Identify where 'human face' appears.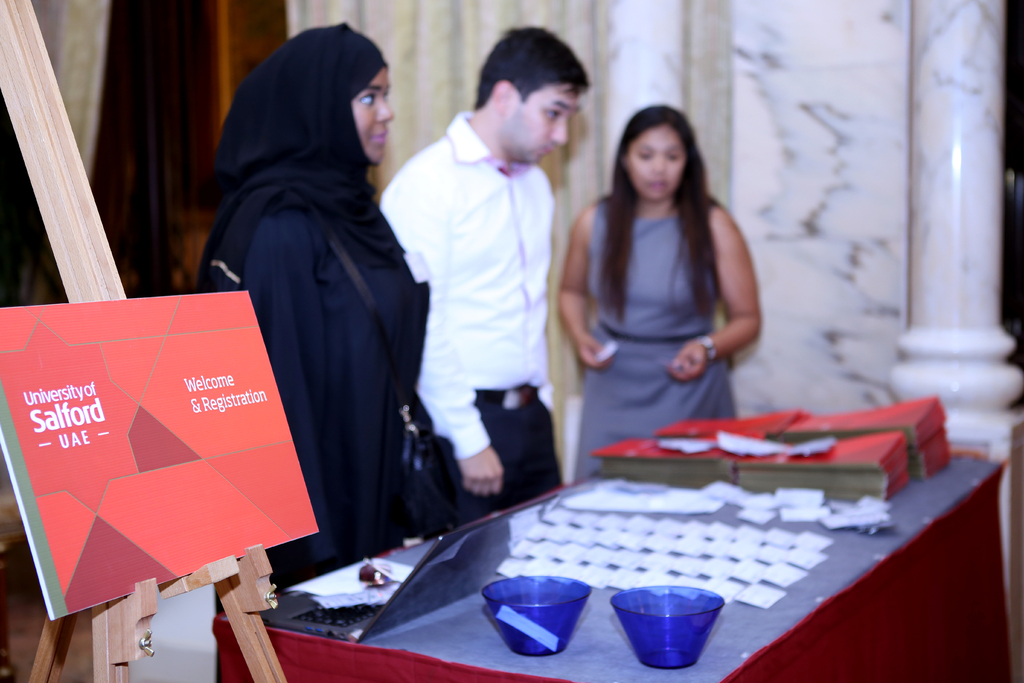
Appears at [x1=499, y1=83, x2=581, y2=164].
